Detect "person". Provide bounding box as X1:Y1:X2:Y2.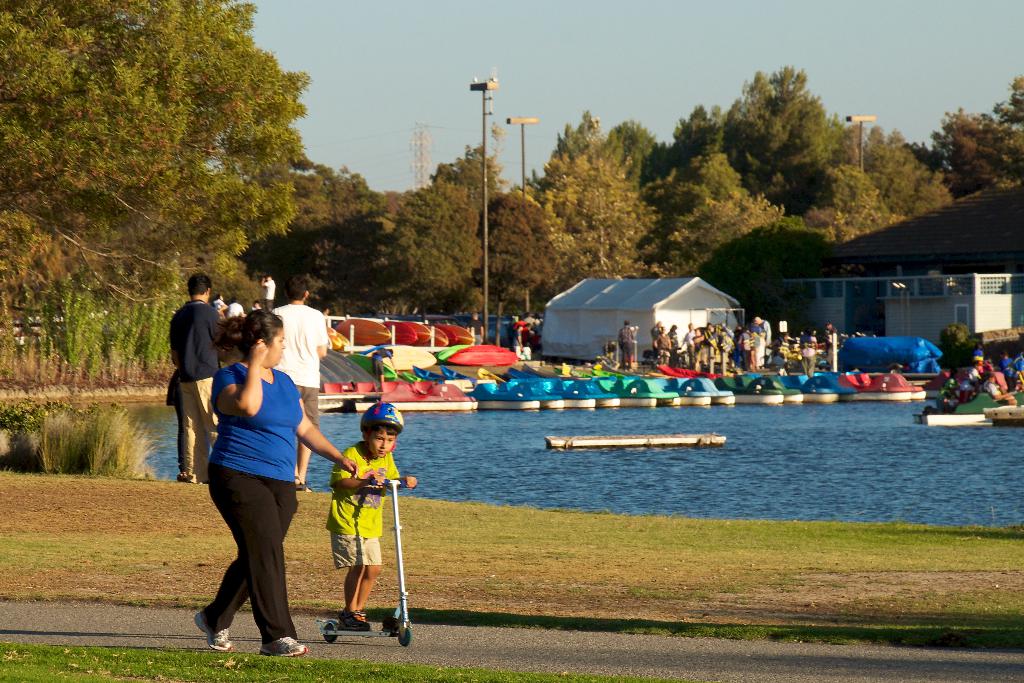
465:308:492:351.
